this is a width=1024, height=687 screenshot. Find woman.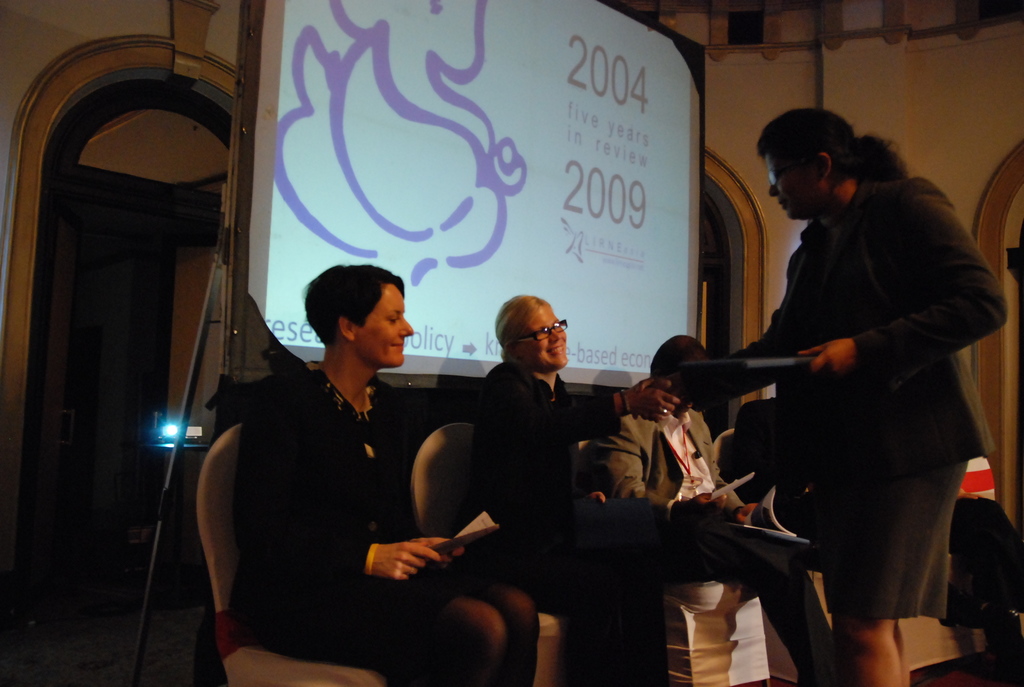
Bounding box: [226,263,566,686].
